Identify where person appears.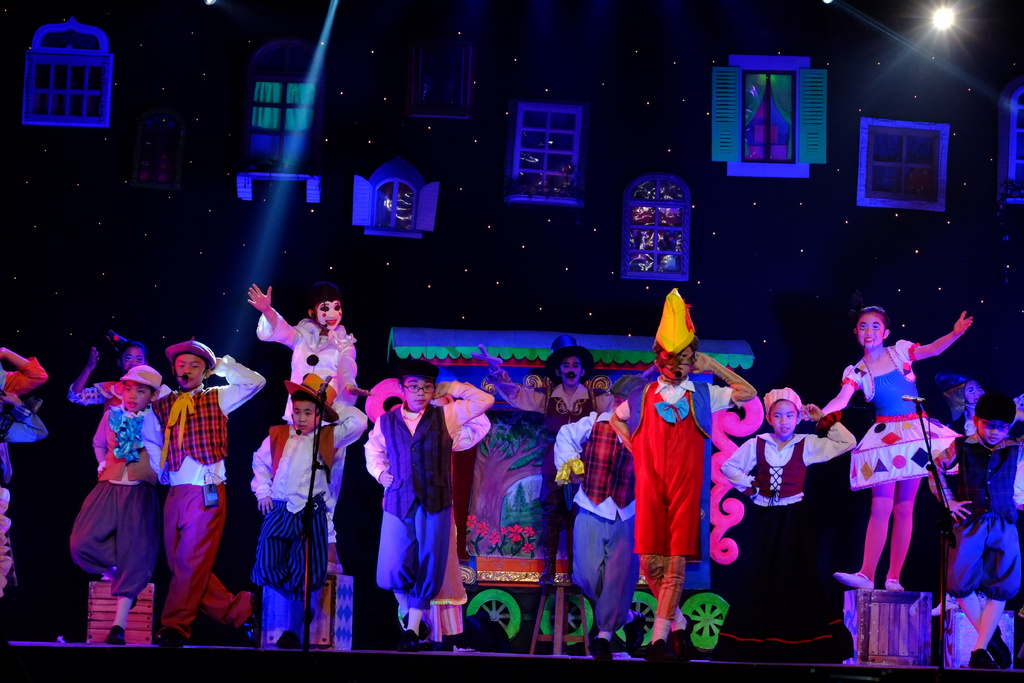
Appears at locate(552, 368, 633, 611).
